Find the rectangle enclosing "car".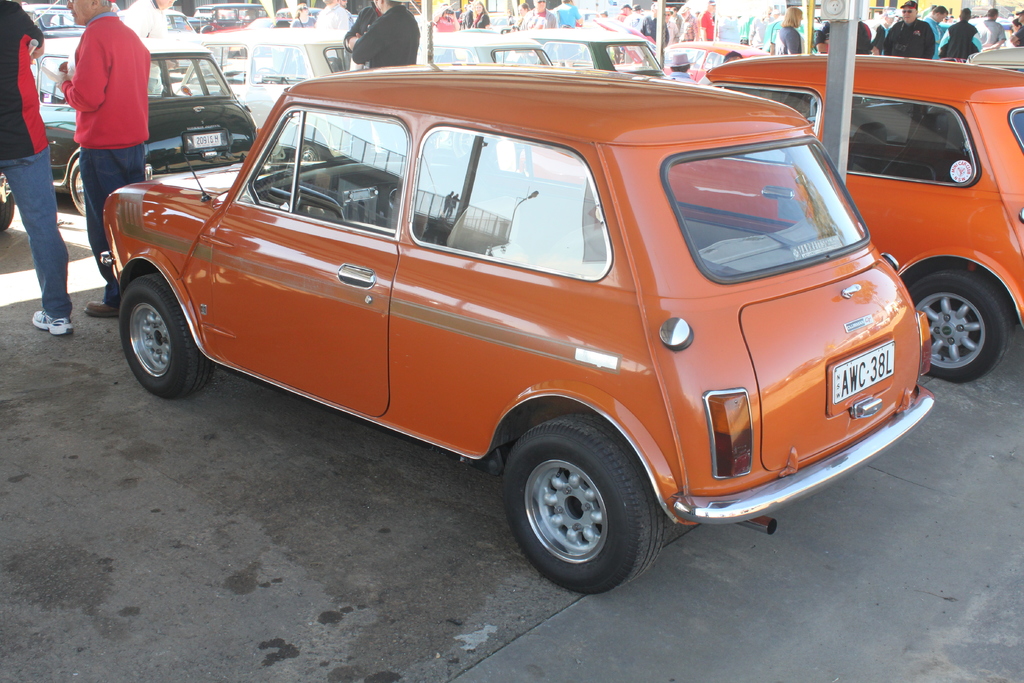
{"left": 698, "top": 51, "right": 1023, "bottom": 379}.
